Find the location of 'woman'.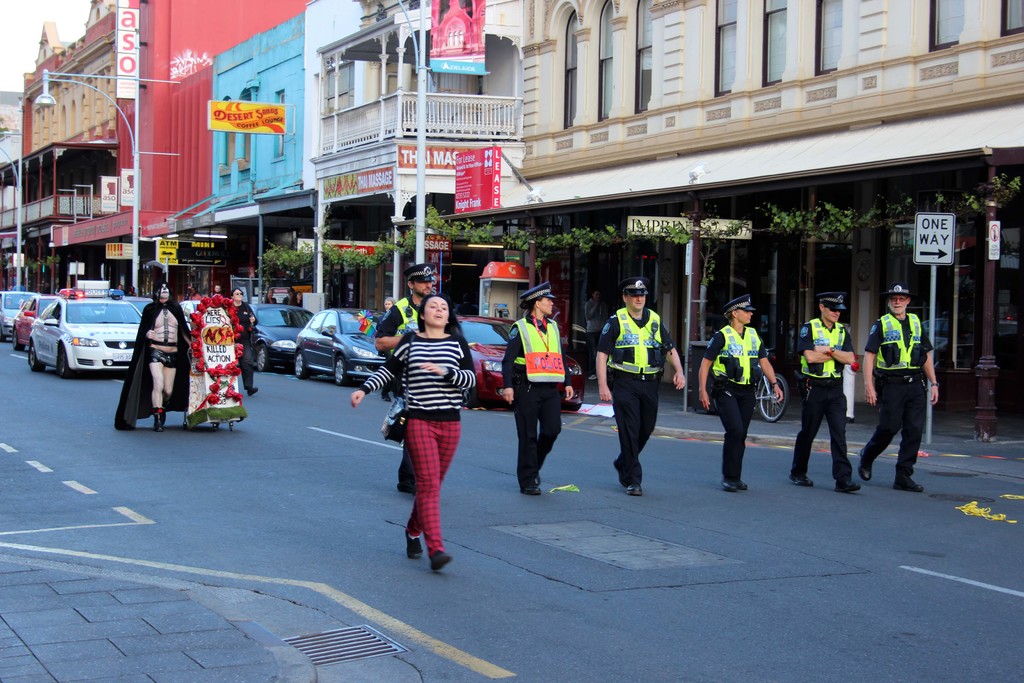
Location: {"x1": 285, "y1": 293, "x2": 303, "y2": 310}.
